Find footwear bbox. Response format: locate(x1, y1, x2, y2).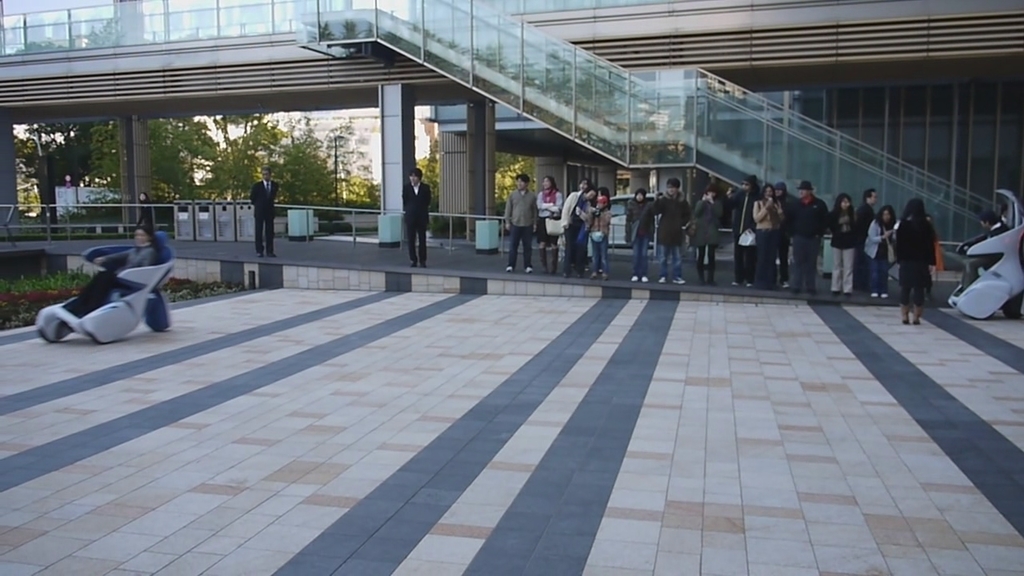
locate(593, 274, 595, 278).
